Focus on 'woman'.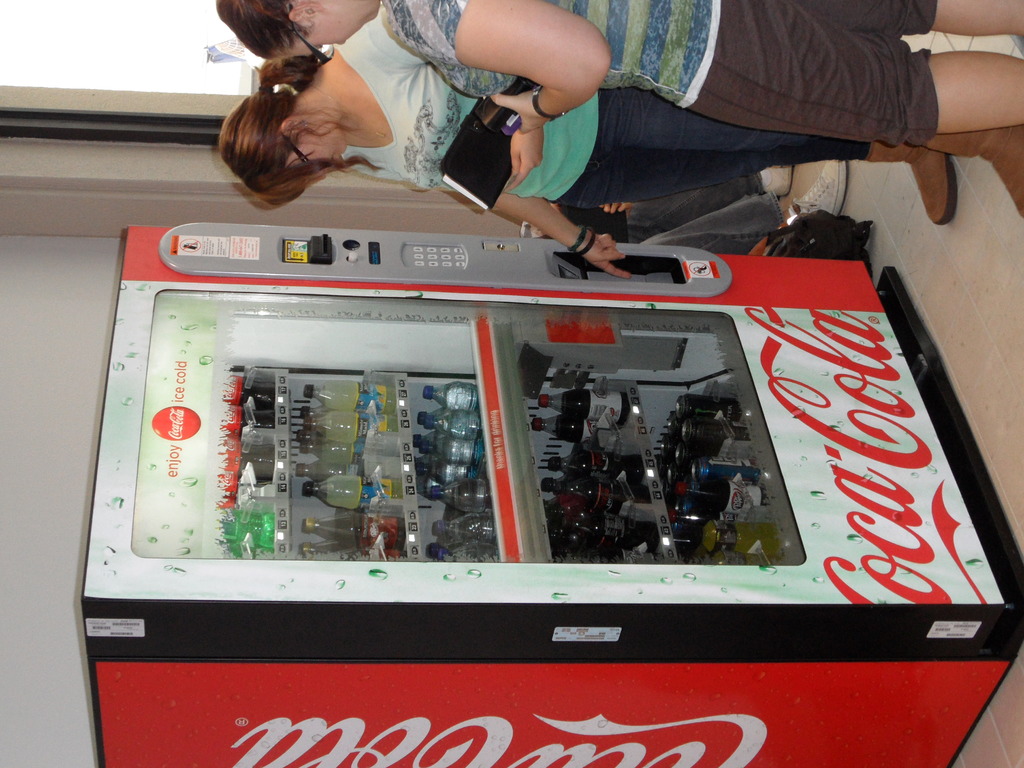
Focused at select_region(214, 0, 1023, 135).
